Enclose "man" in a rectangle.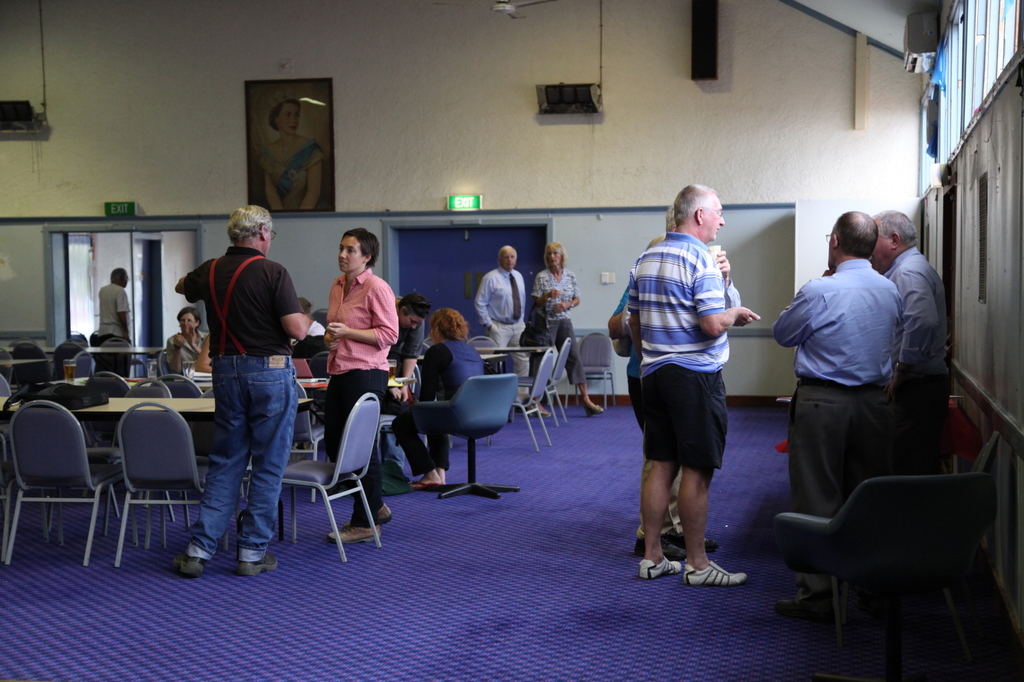
177/205/311/576.
